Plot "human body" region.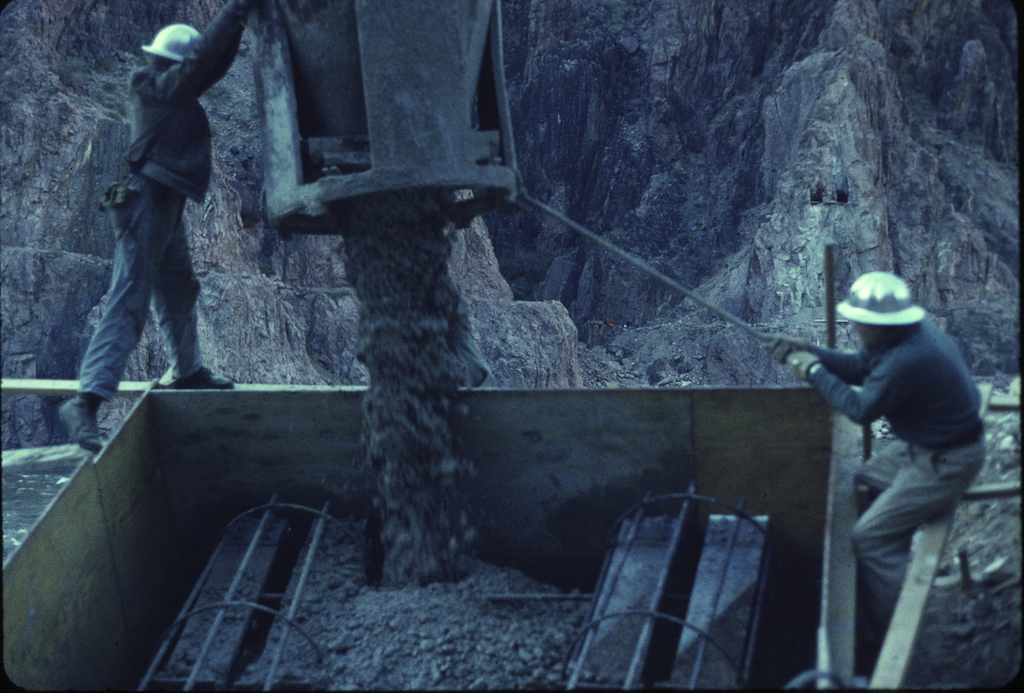
Plotted at {"x1": 766, "y1": 314, "x2": 988, "y2": 630}.
